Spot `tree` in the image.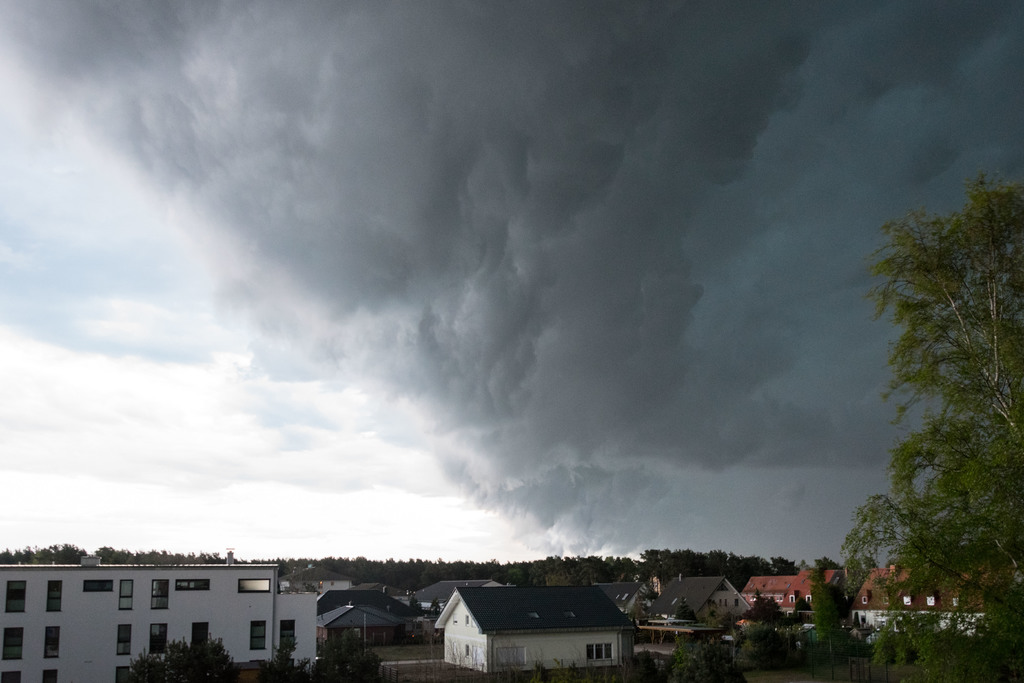
`tree` found at region(652, 624, 730, 682).
